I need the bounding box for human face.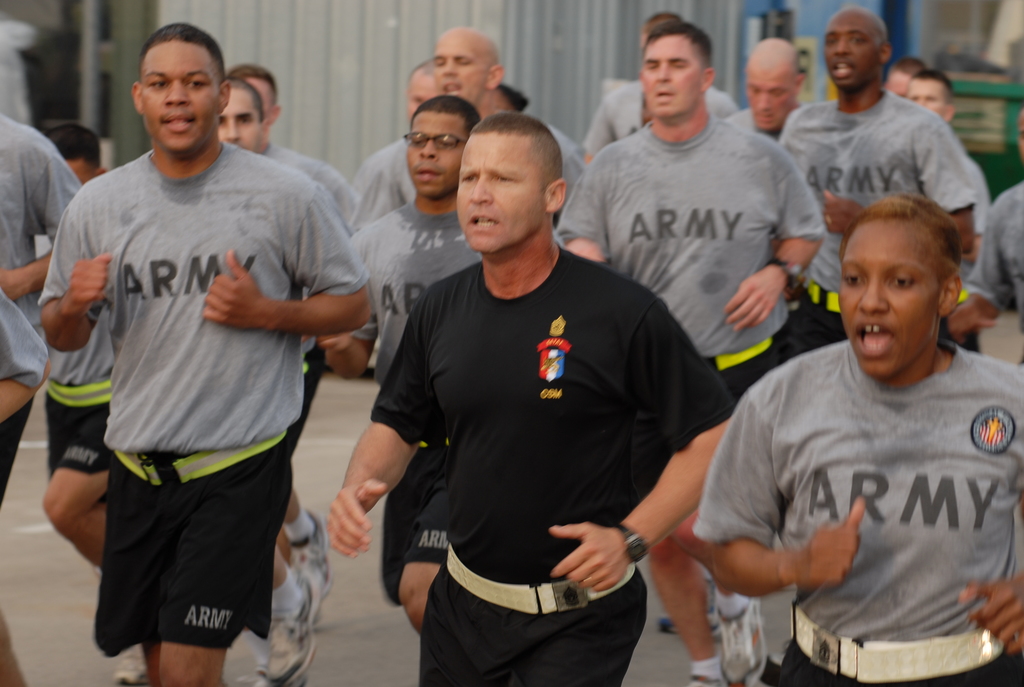
Here it is: rect(745, 70, 797, 134).
